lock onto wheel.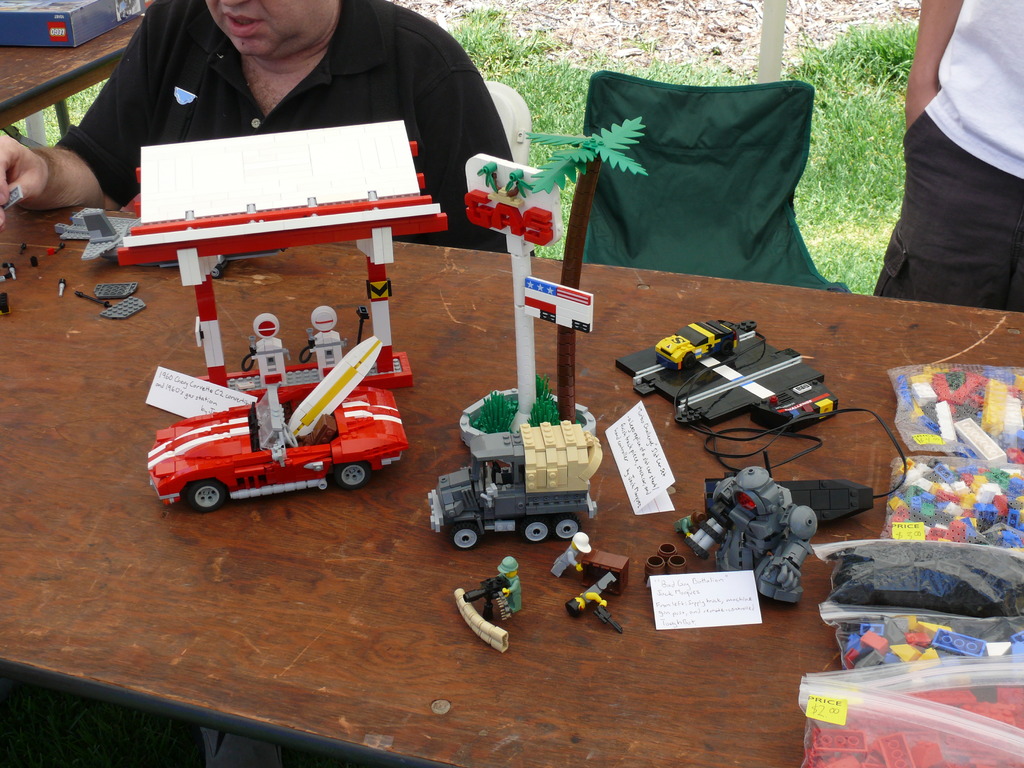
Locked: box=[180, 481, 230, 511].
